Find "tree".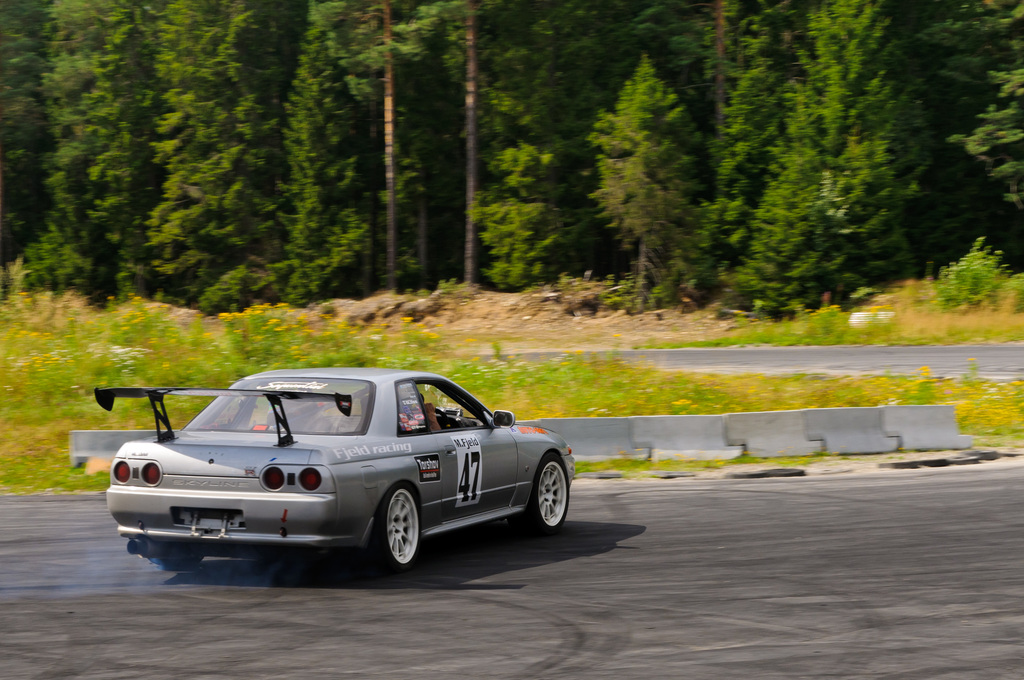
bbox(36, 0, 140, 277).
